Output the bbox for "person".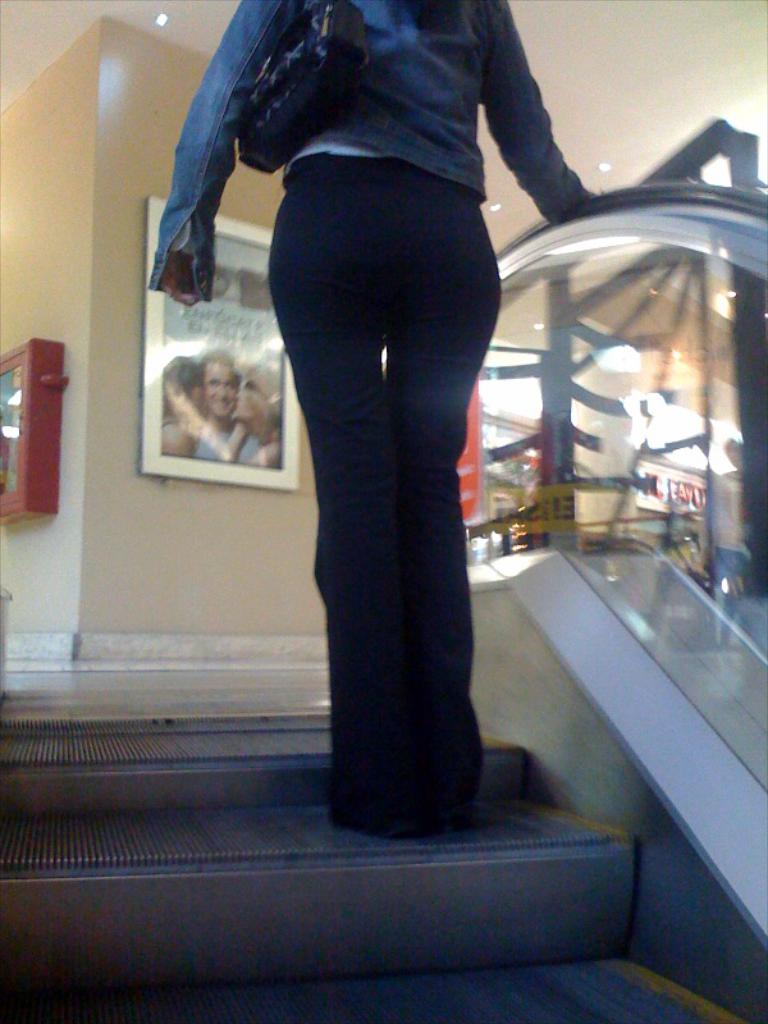
[150,0,593,840].
